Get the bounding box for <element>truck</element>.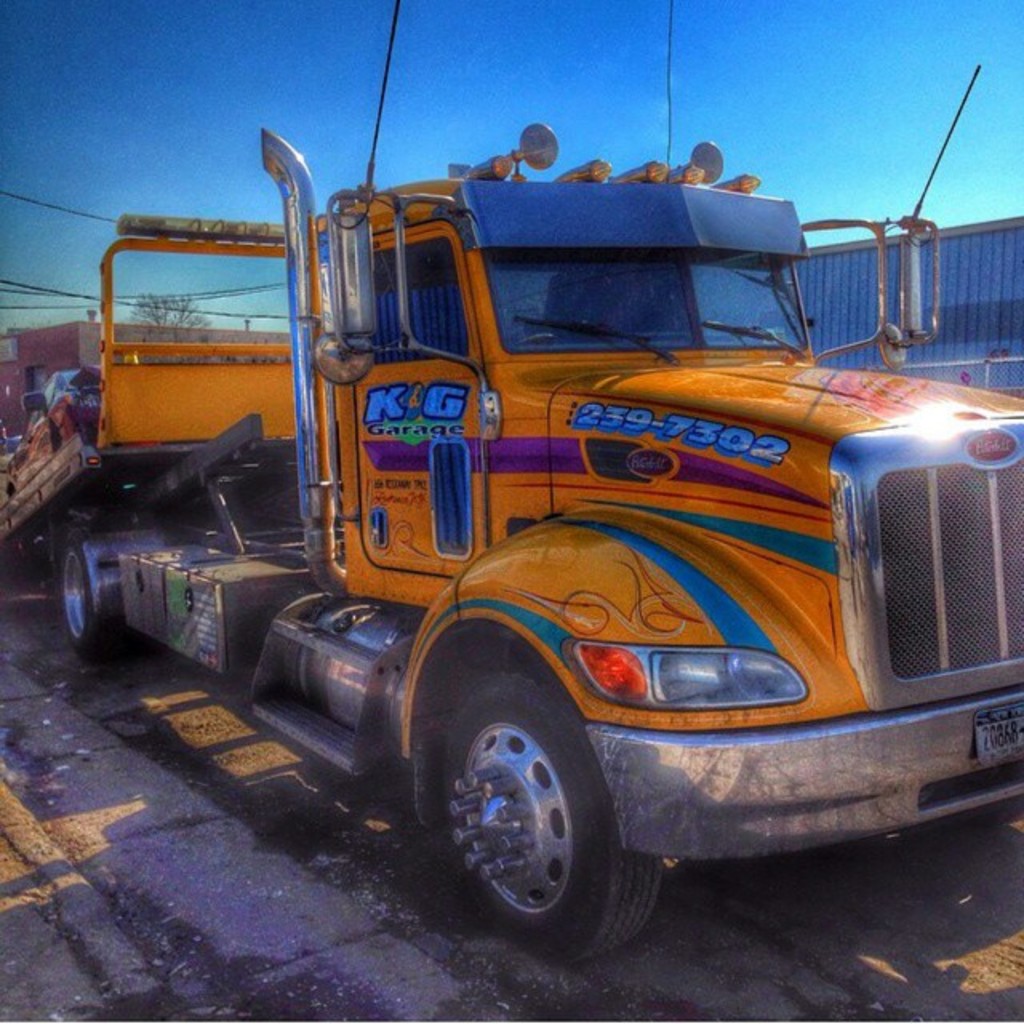
0, 117, 1019, 976.
